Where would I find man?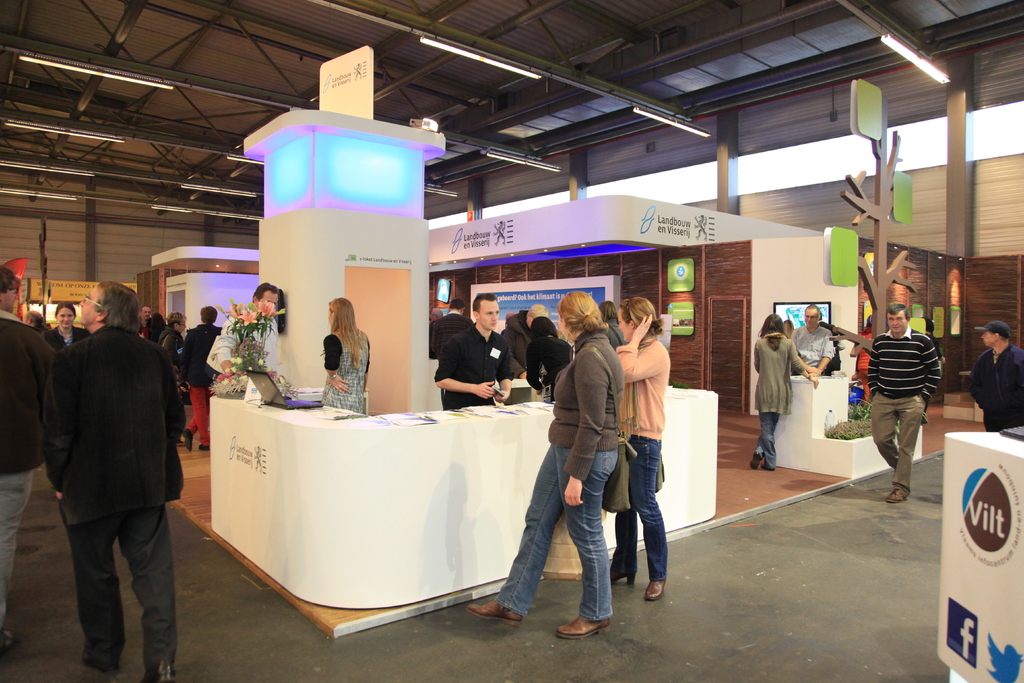
At <region>0, 267, 45, 646</region>.
